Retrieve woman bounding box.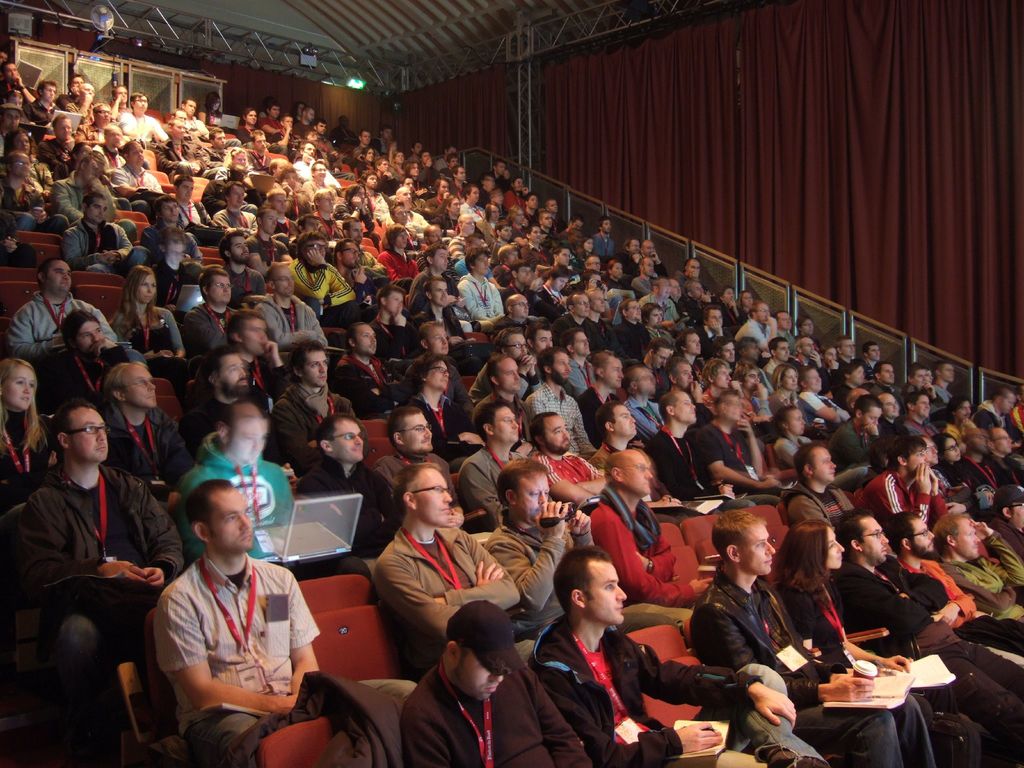
Bounding box: rect(399, 160, 434, 202).
